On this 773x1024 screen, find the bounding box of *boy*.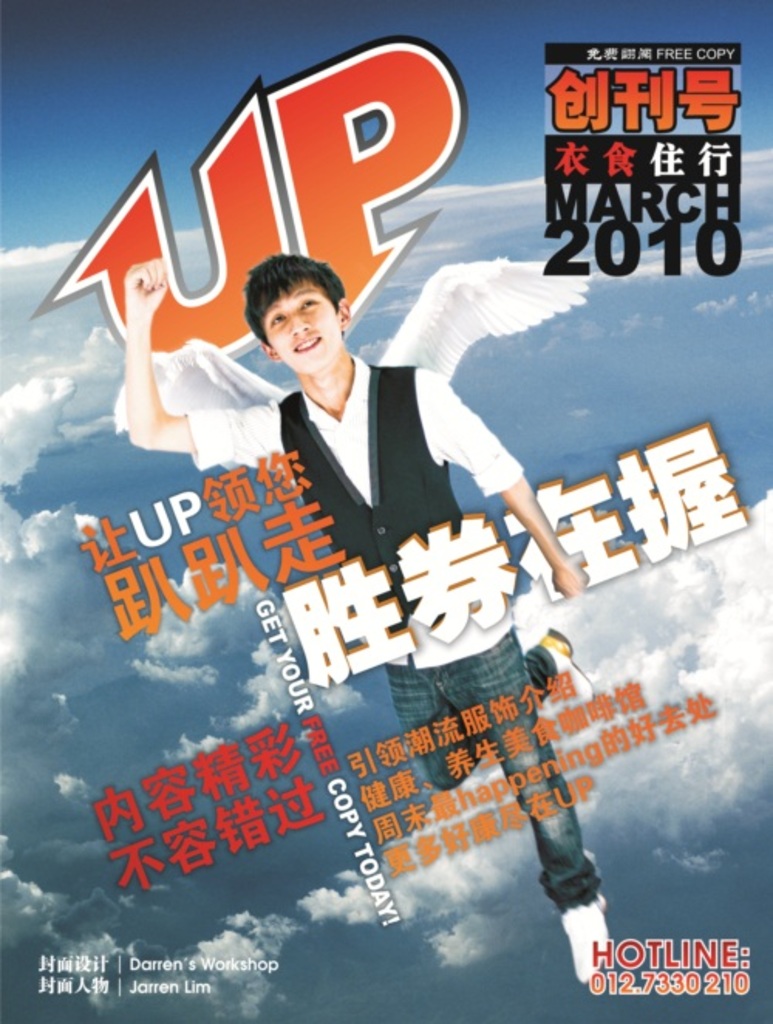
Bounding box: <box>122,255,609,984</box>.
